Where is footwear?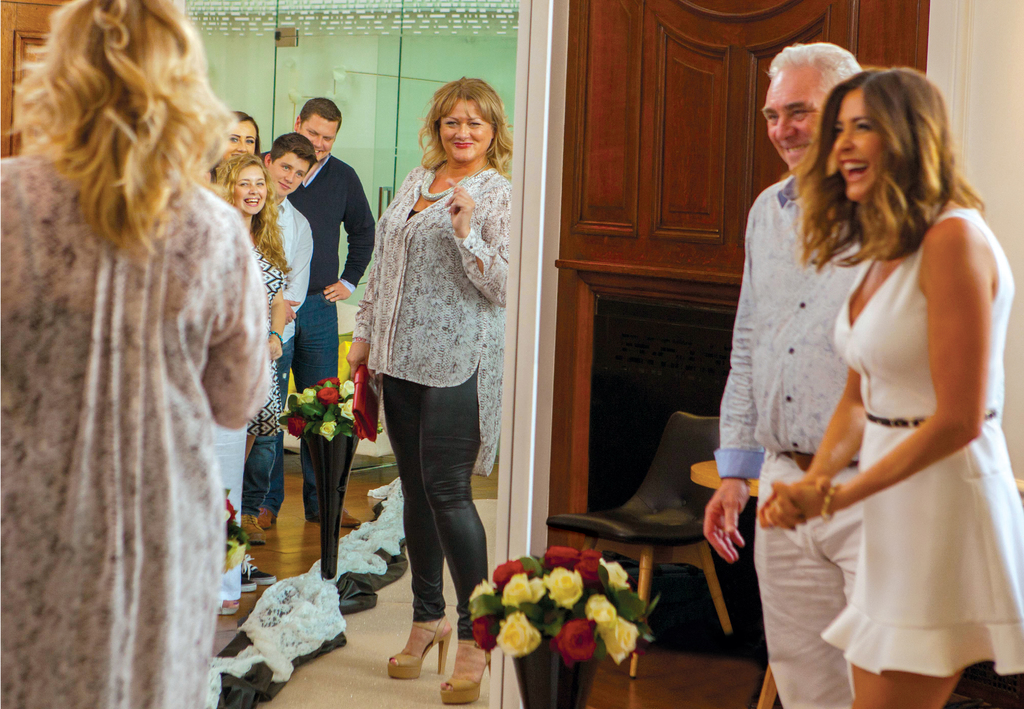
[243,552,278,585].
